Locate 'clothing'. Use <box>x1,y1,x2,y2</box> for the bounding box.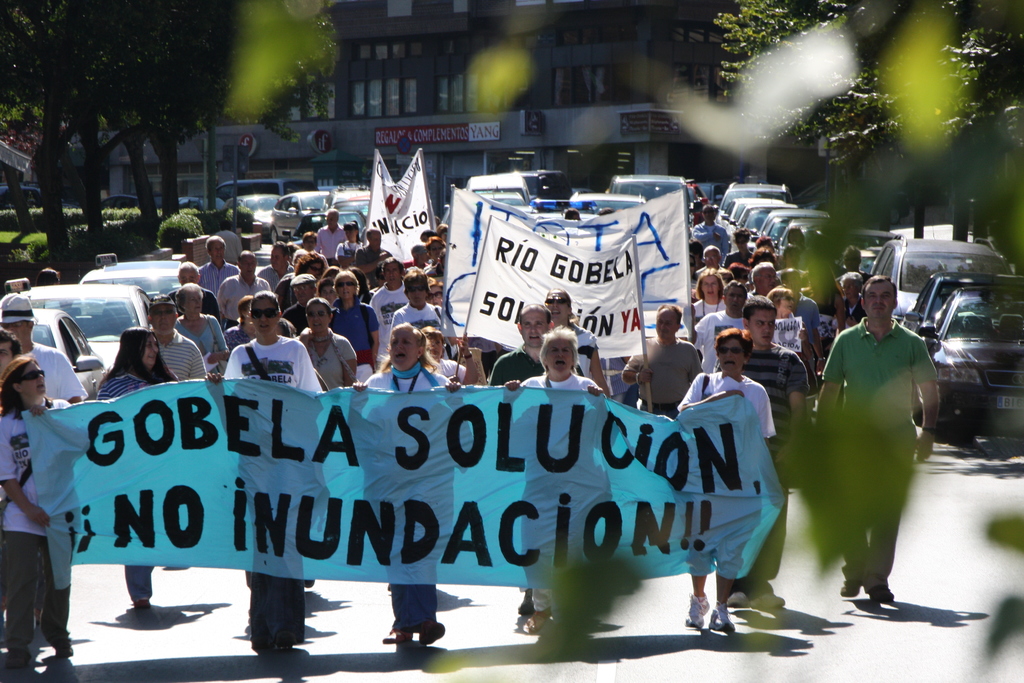
<box>352,364,456,636</box>.
